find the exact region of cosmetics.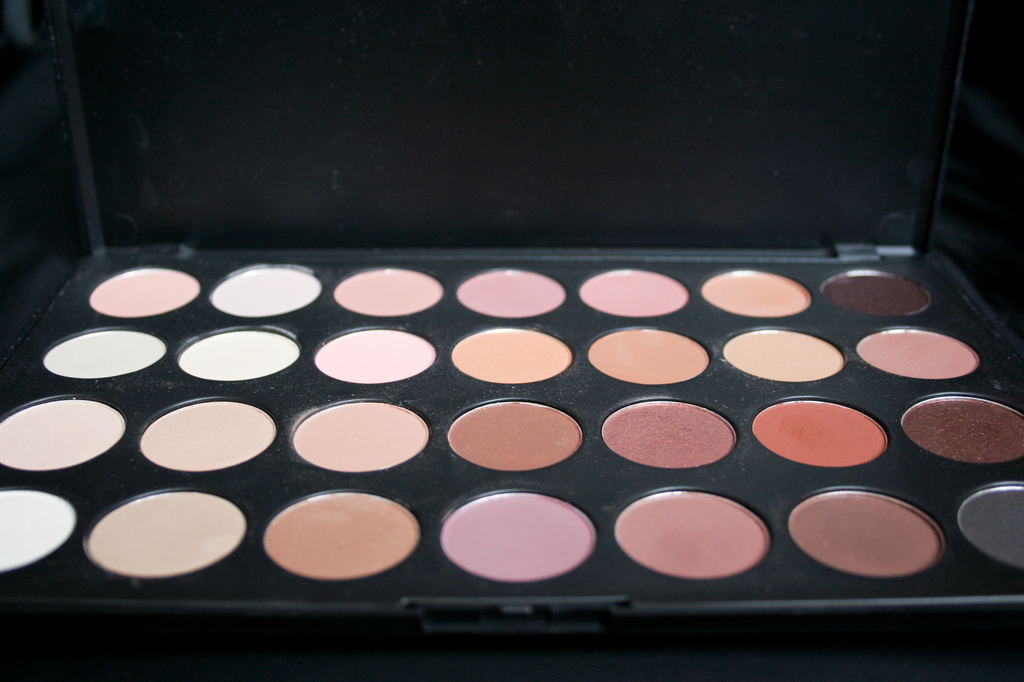
Exact region: l=579, t=267, r=692, b=315.
